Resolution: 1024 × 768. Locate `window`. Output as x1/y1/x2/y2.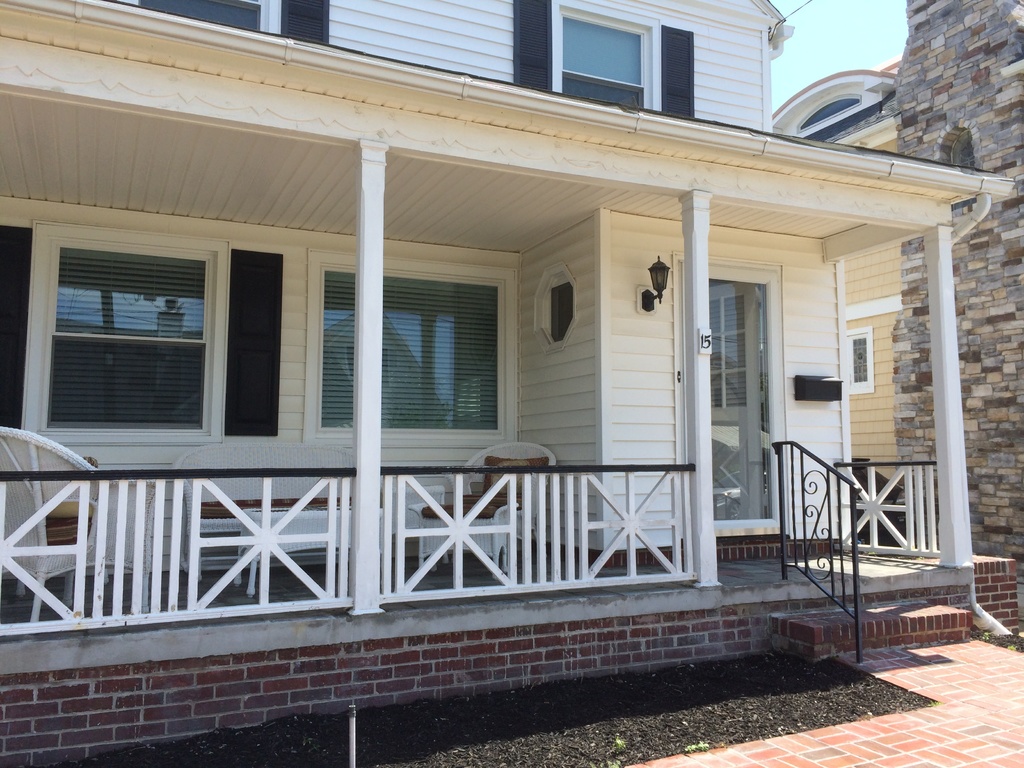
41/221/241/433.
